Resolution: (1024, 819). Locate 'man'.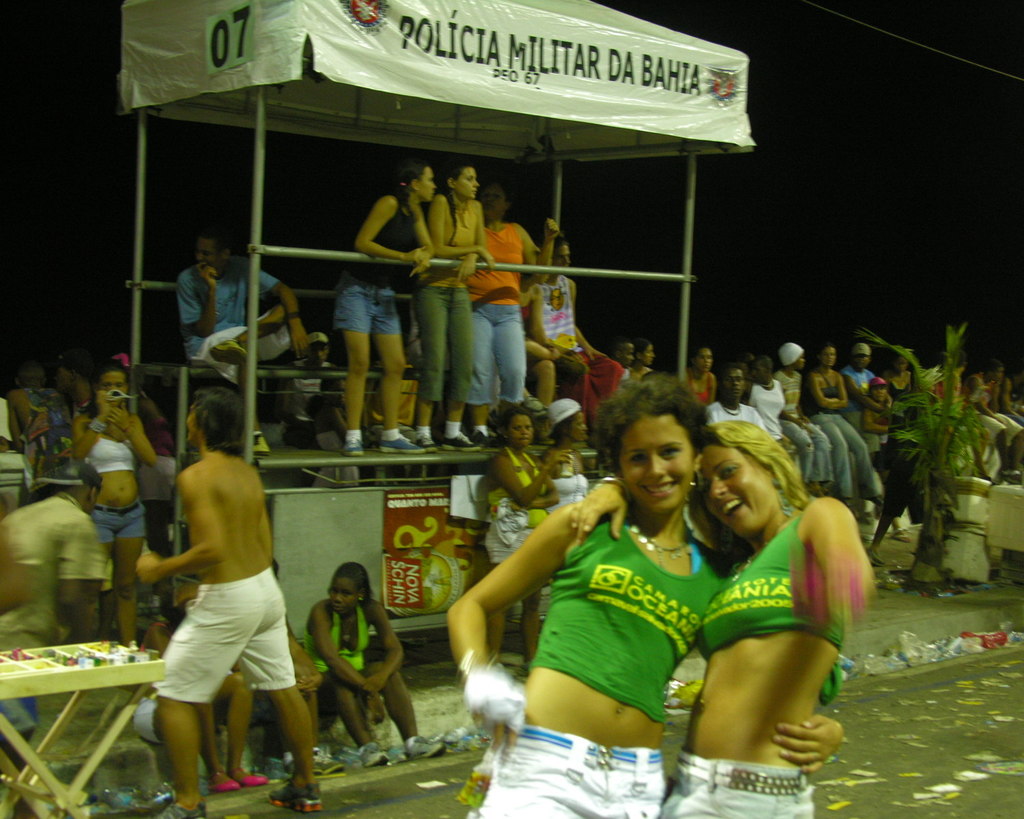
rect(137, 394, 302, 809).
